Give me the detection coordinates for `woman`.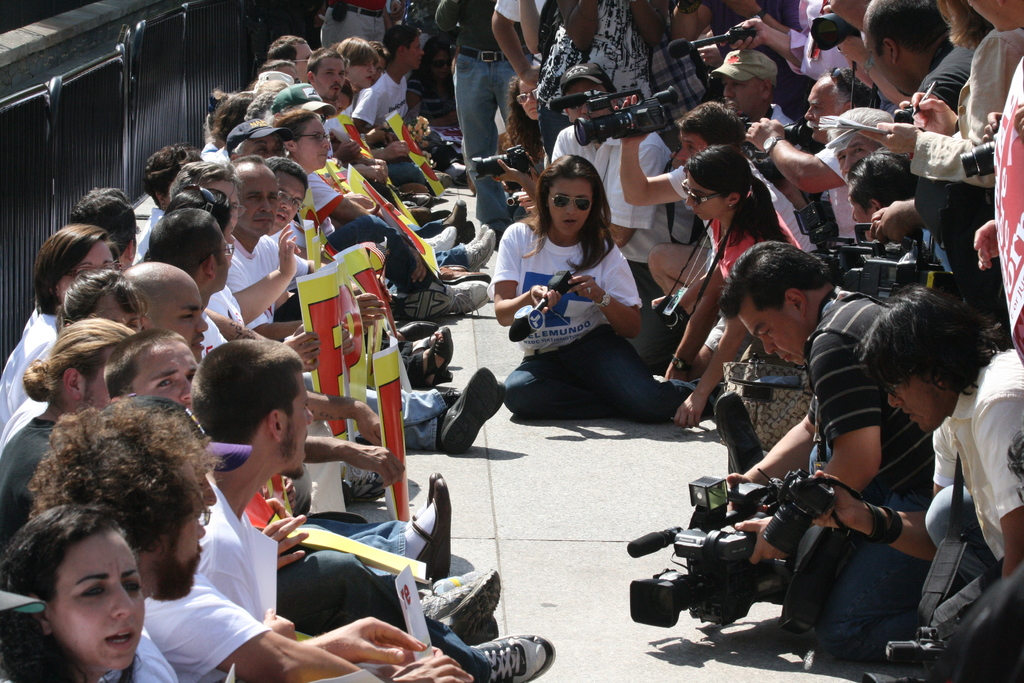
box(0, 219, 118, 424).
